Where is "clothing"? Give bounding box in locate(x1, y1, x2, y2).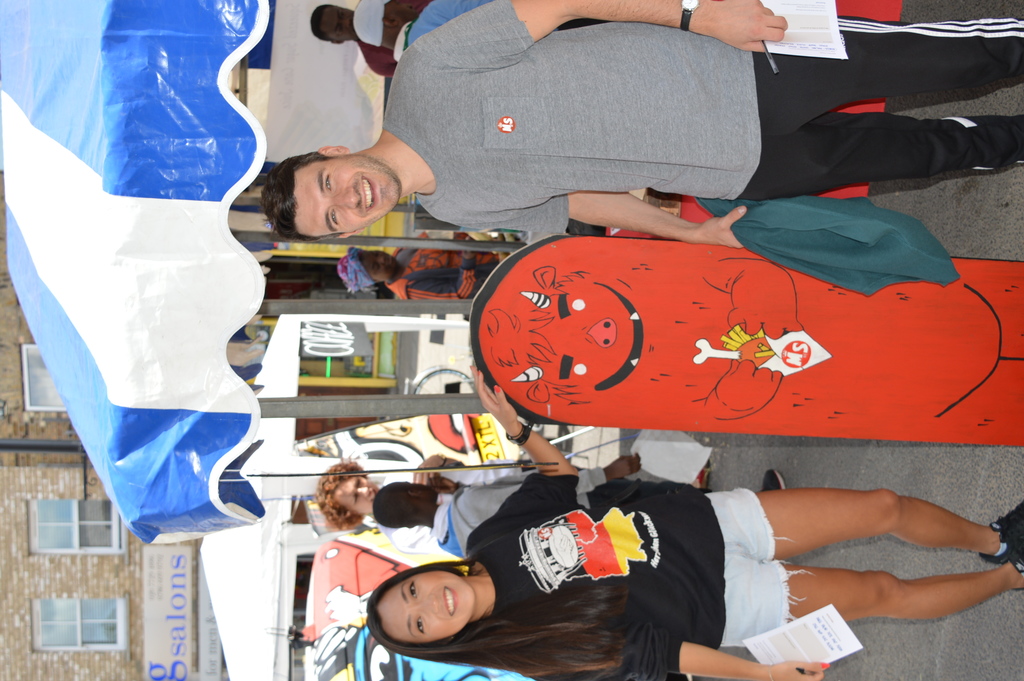
locate(429, 469, 697, 557).
